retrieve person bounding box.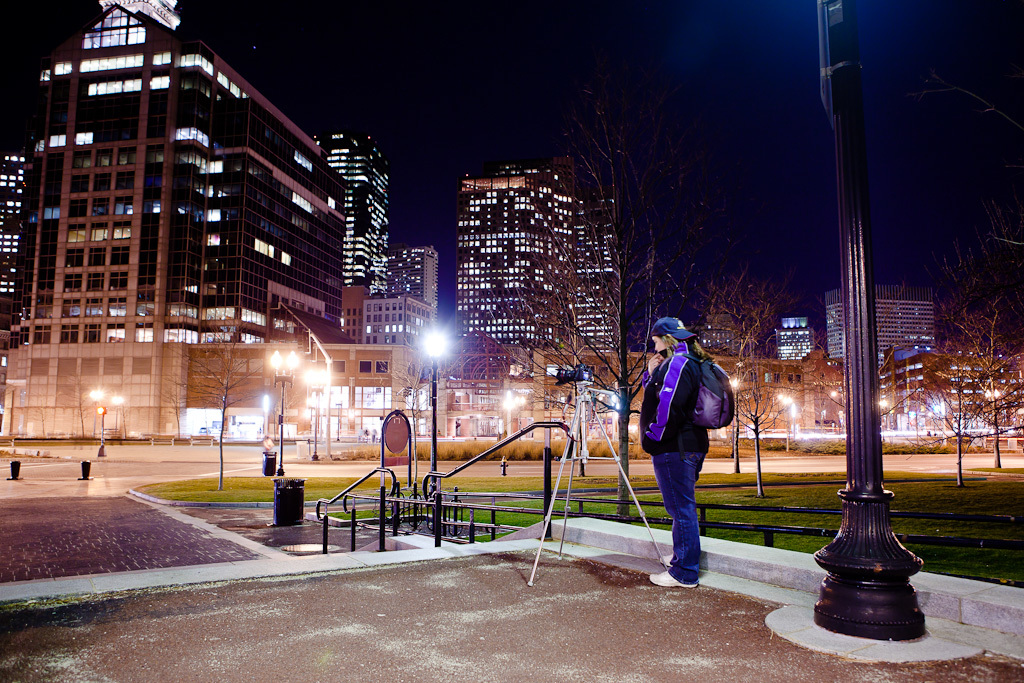
Bounding box: 645 307 738 587.
